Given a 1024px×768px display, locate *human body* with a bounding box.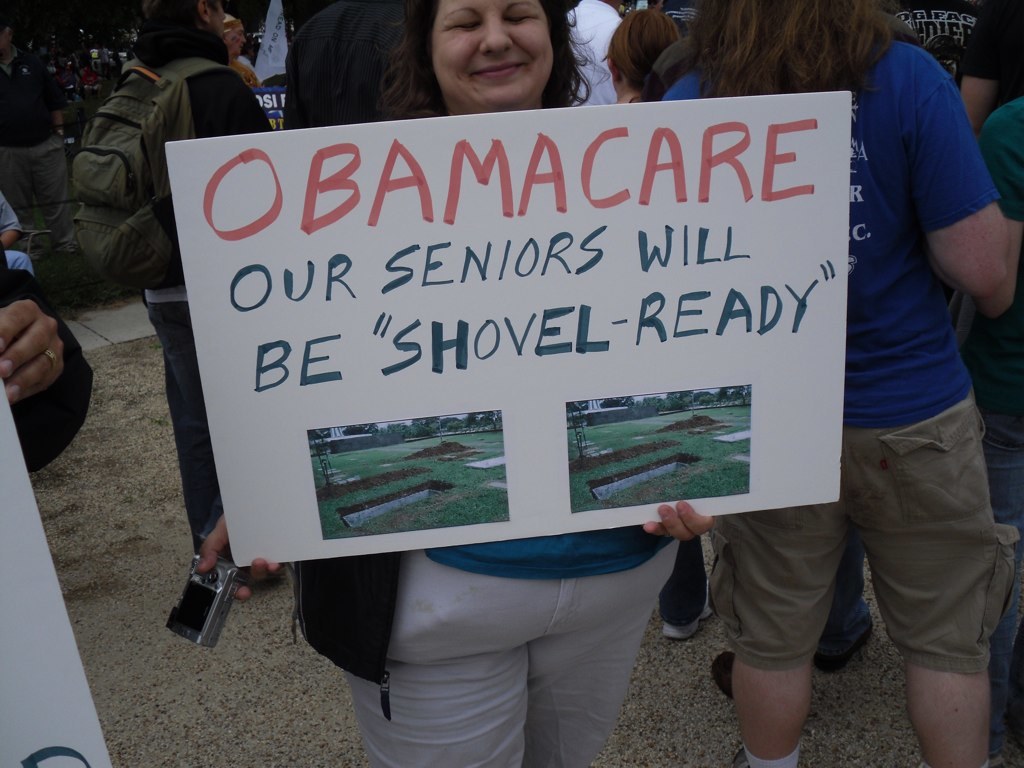
Located: BBox(123, 0, 277, 606).
